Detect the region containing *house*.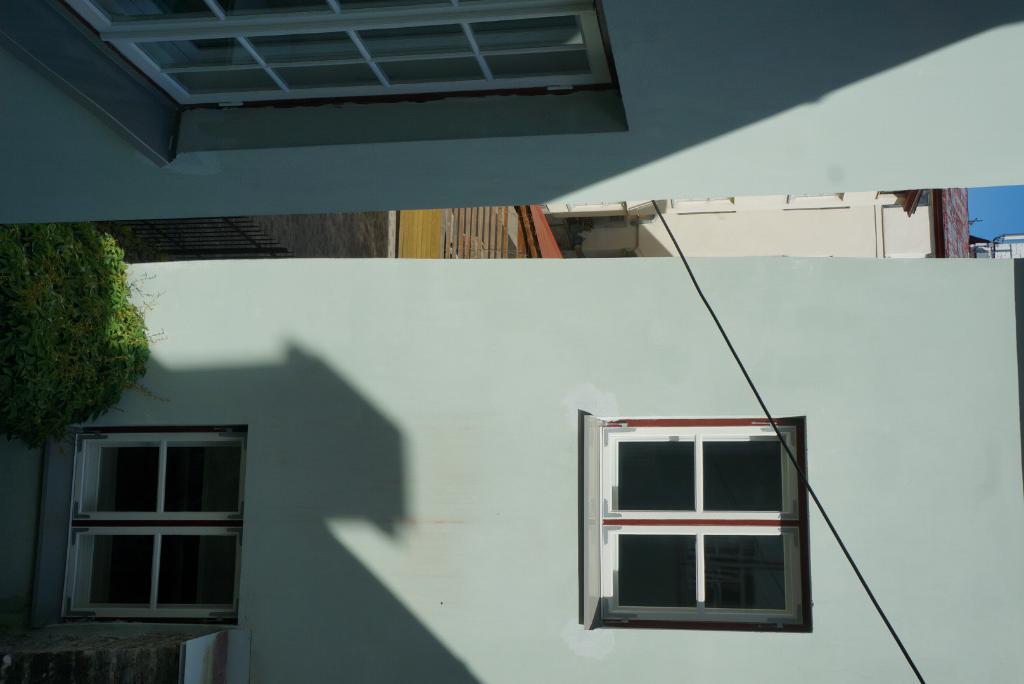
{"left": 0, "top": 255, "right": 1023, "bottom": 683}.
